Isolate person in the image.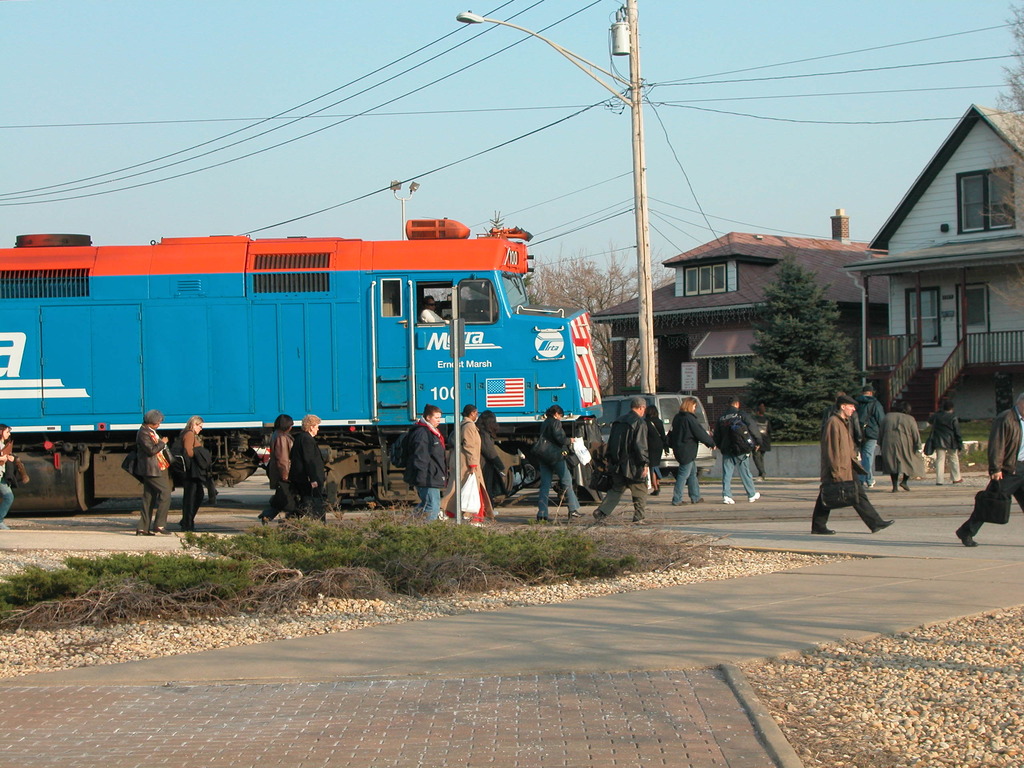
Isolated region: (left=813, top=395, right=897, bottom=532).
